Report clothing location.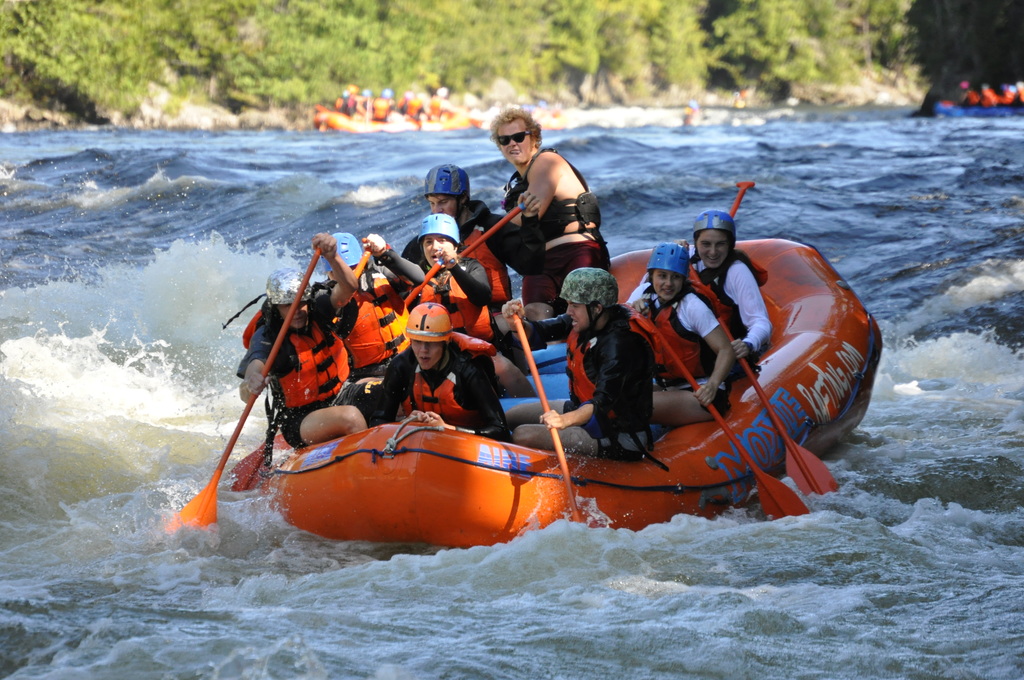
Report: detection(328, 282, 423, 385).
